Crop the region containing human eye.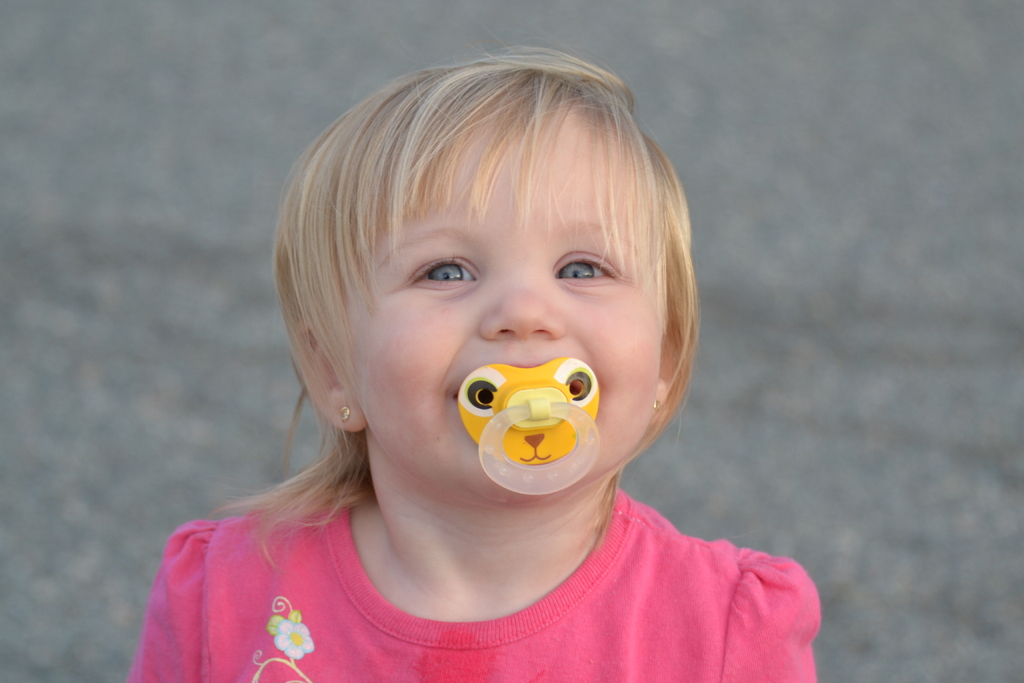
Crop region: box=[397, 245, 485, 299].
